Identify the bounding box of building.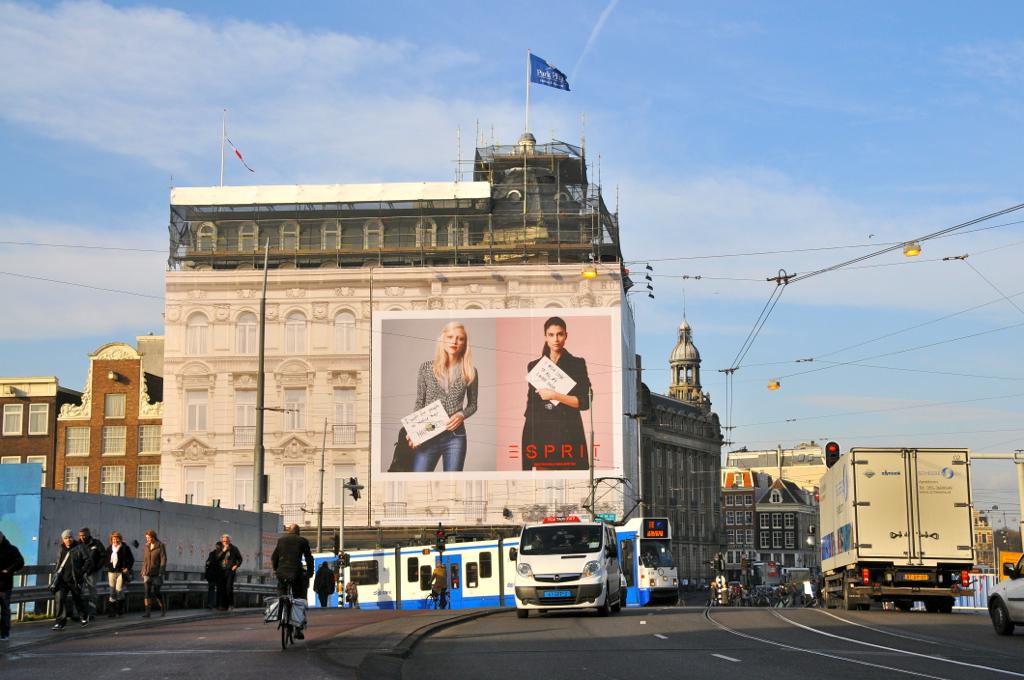
Rect(50, 340, 167, 504).
